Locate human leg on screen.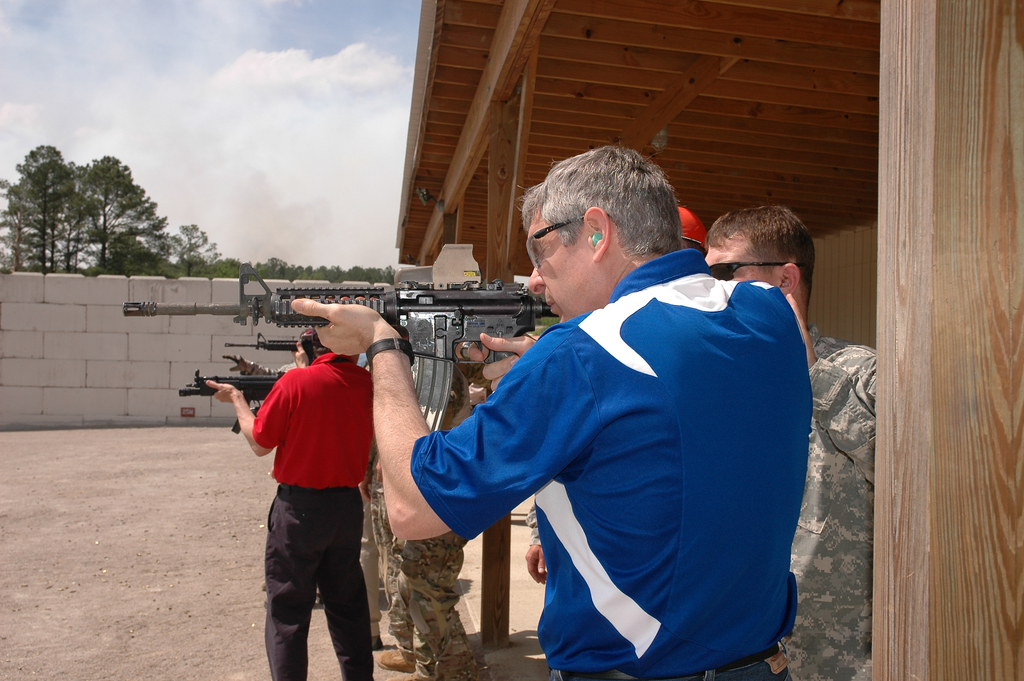
On screen at left=266, top=485, right=385, bottom=680.
